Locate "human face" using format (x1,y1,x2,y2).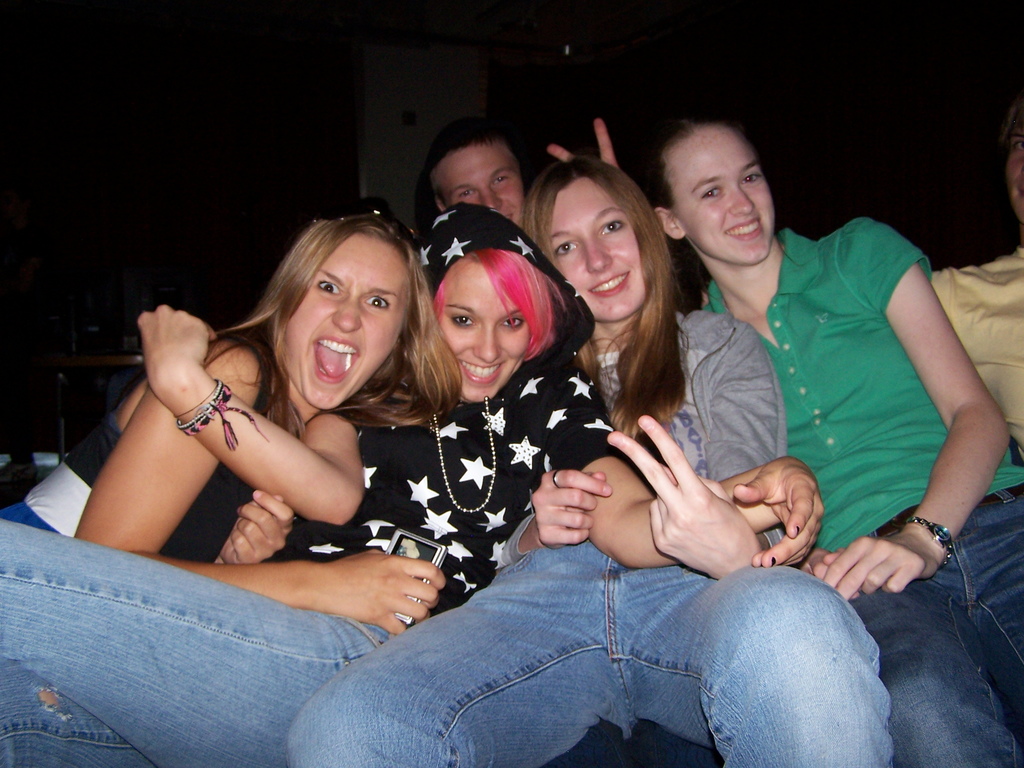
(291,230,407,408).
